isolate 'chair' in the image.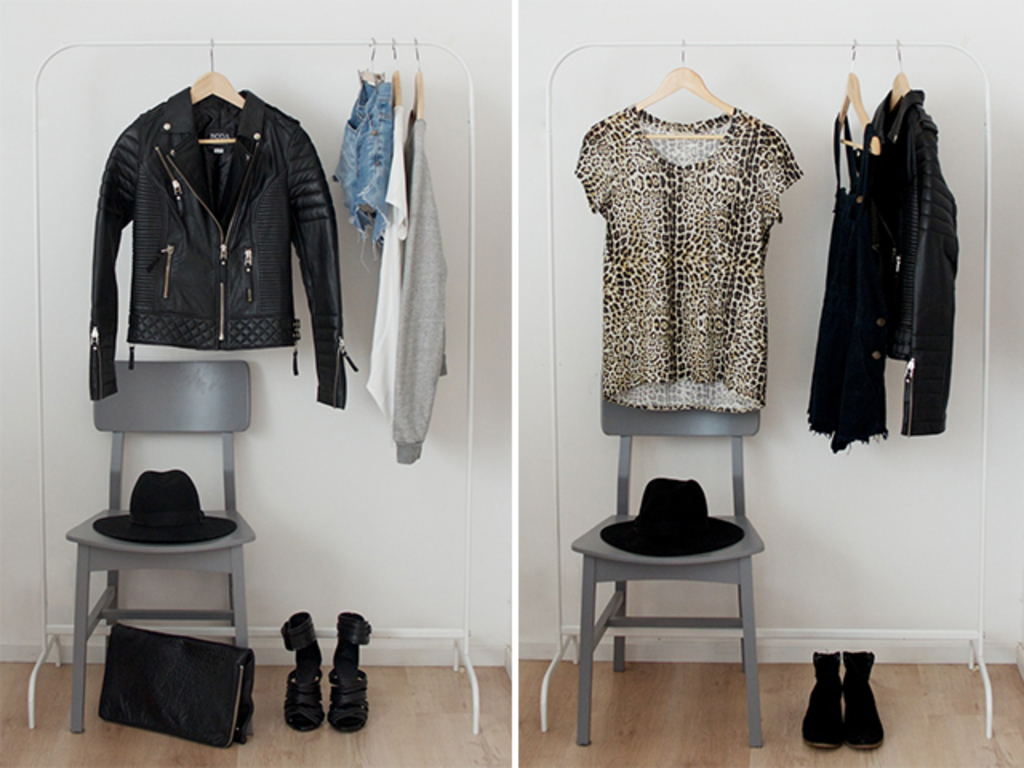
Isolated region: 62/357/256/738.
